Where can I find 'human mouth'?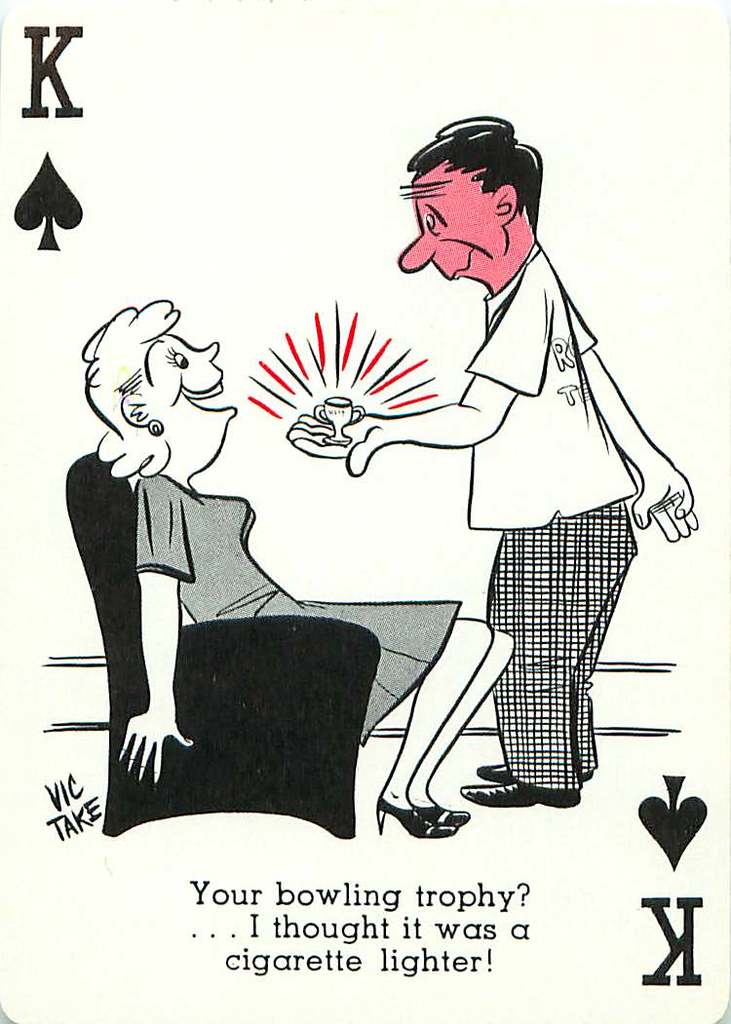
You can find it at l=176, t=379, r=239, b=415.
